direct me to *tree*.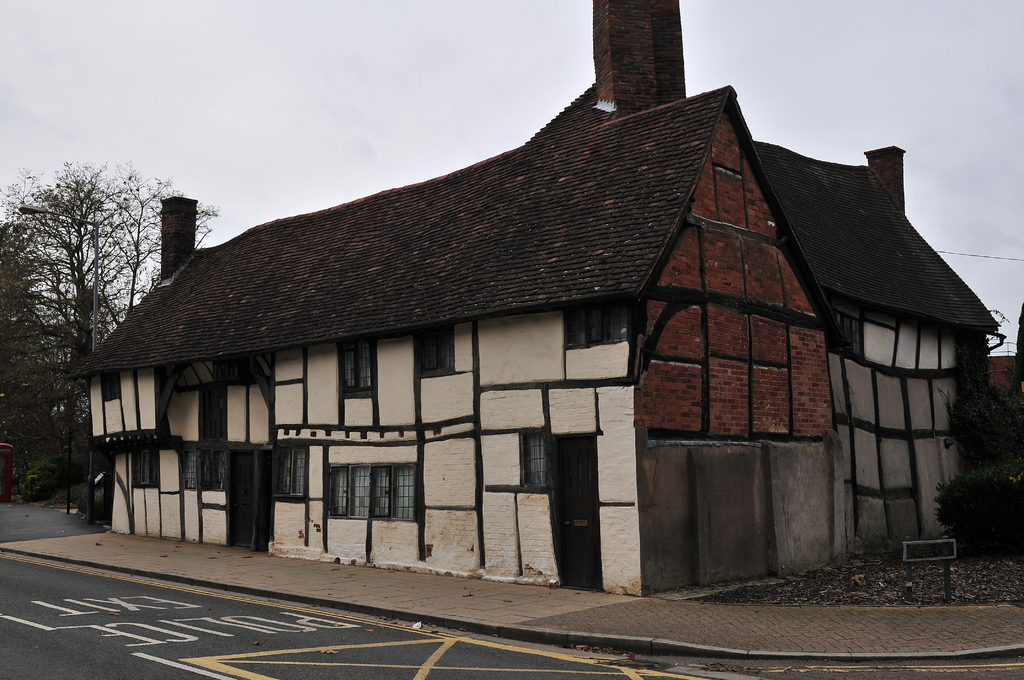
Direction: 949, 384, 1021, 542.
